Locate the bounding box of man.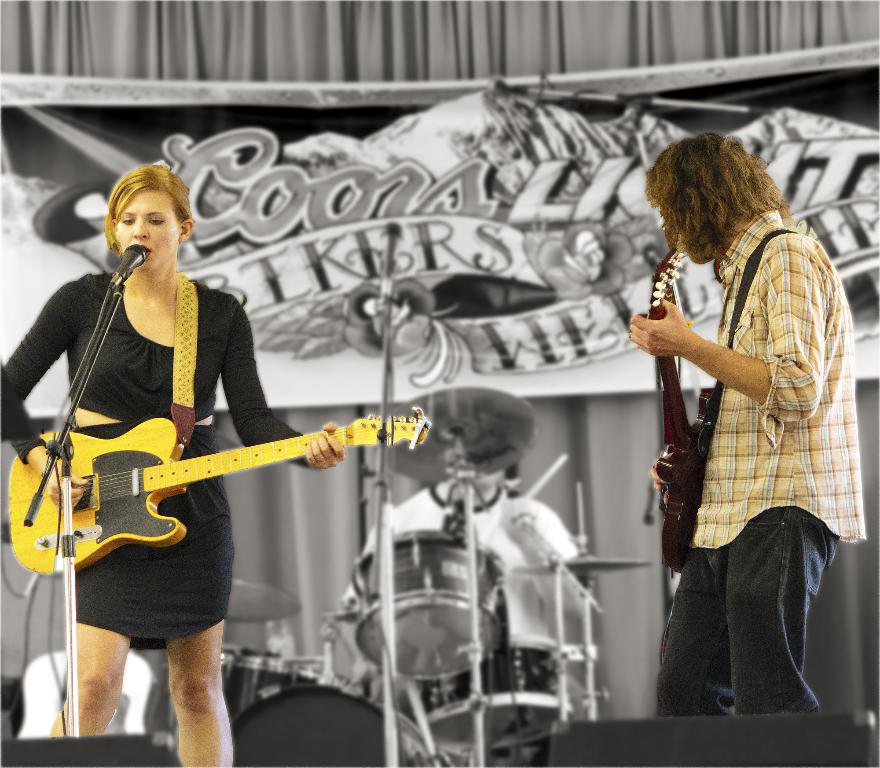
Bounding box: (x1=376, y1=463, x2=575, y2=721).
